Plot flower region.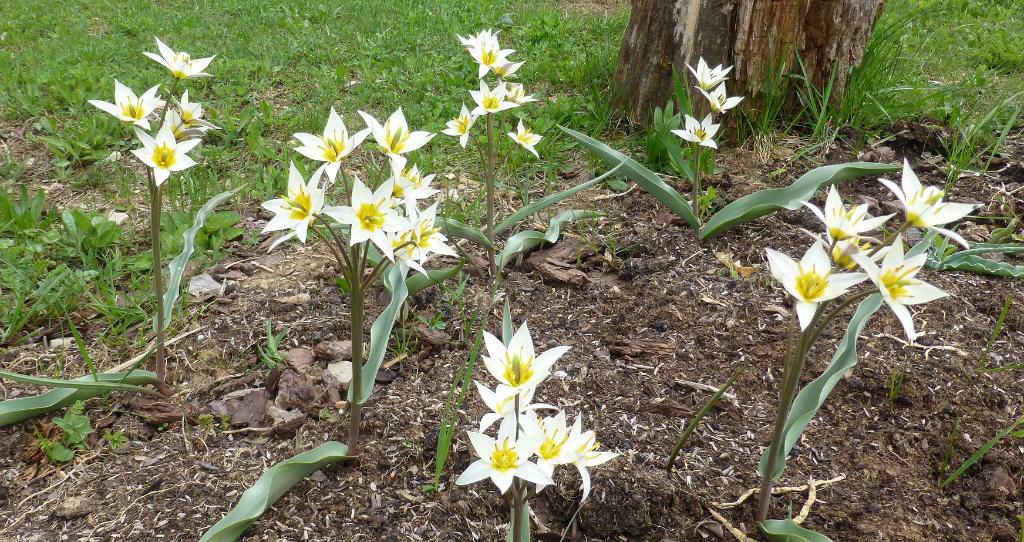
Plotted at {"x1": 882, "y1": 156, "x2": 974, "y2": 246}.
